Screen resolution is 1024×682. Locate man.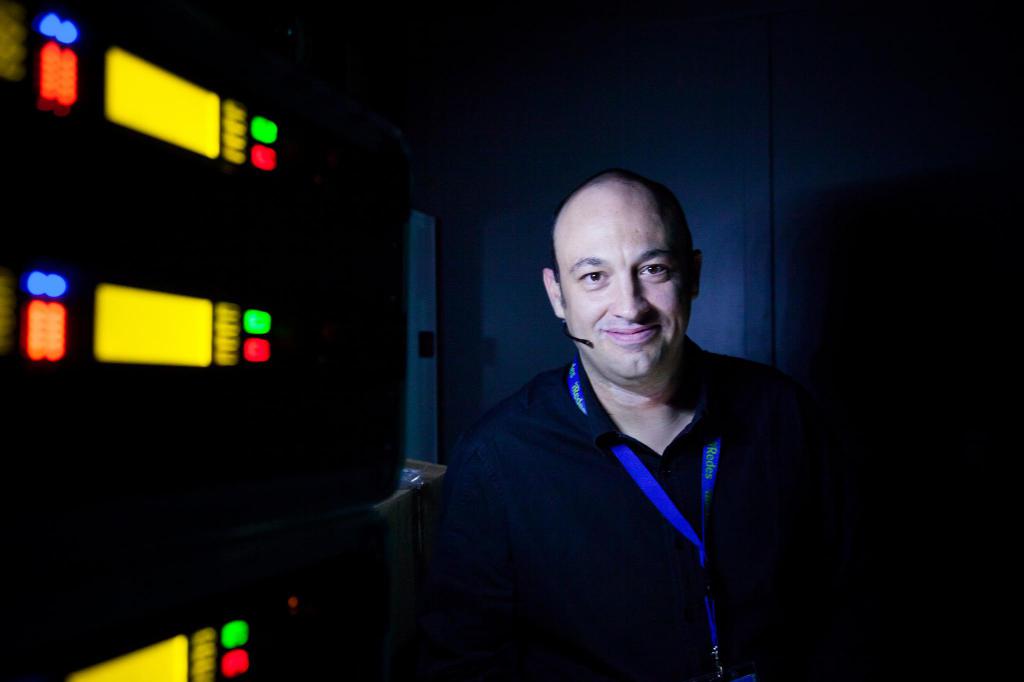
pyautogui.locateOnScreen(426, 177, 825, 676).
